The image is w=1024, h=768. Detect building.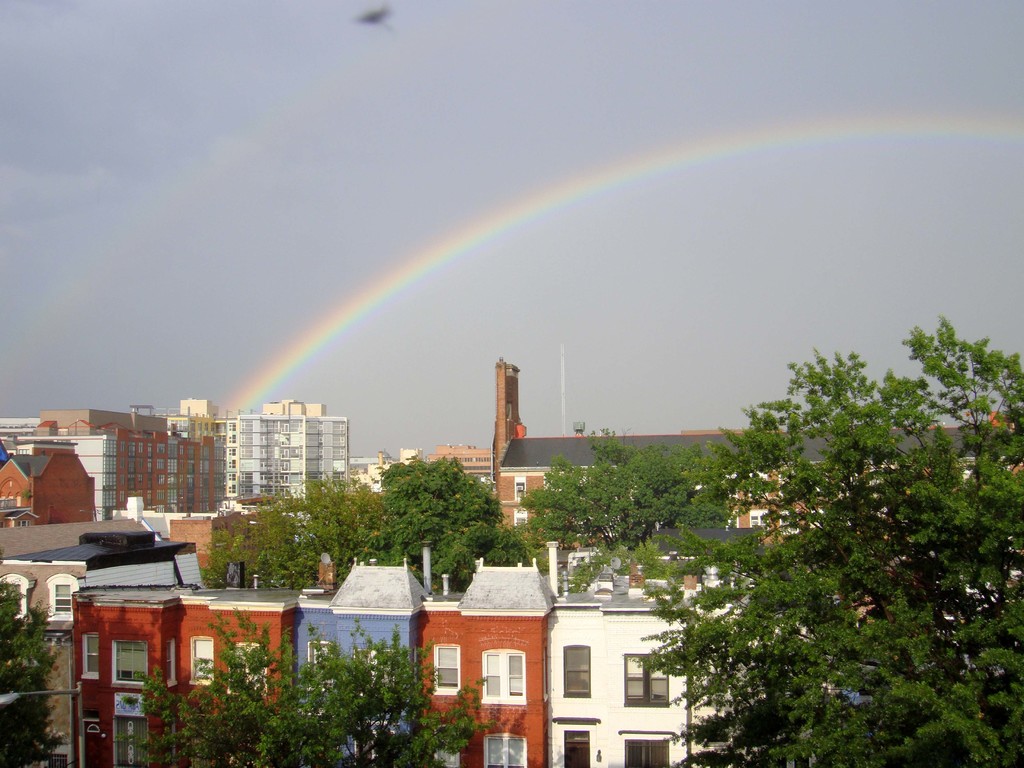
Detection: 0/452/96/529.
